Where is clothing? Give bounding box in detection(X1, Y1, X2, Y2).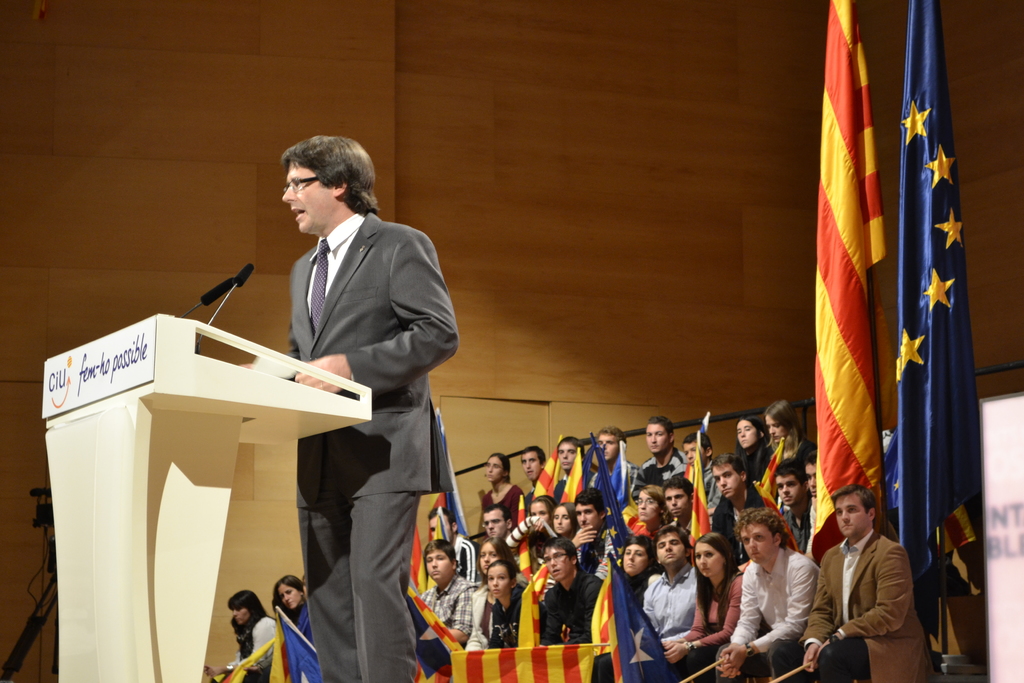
detection(742, 441, 771, 500).
